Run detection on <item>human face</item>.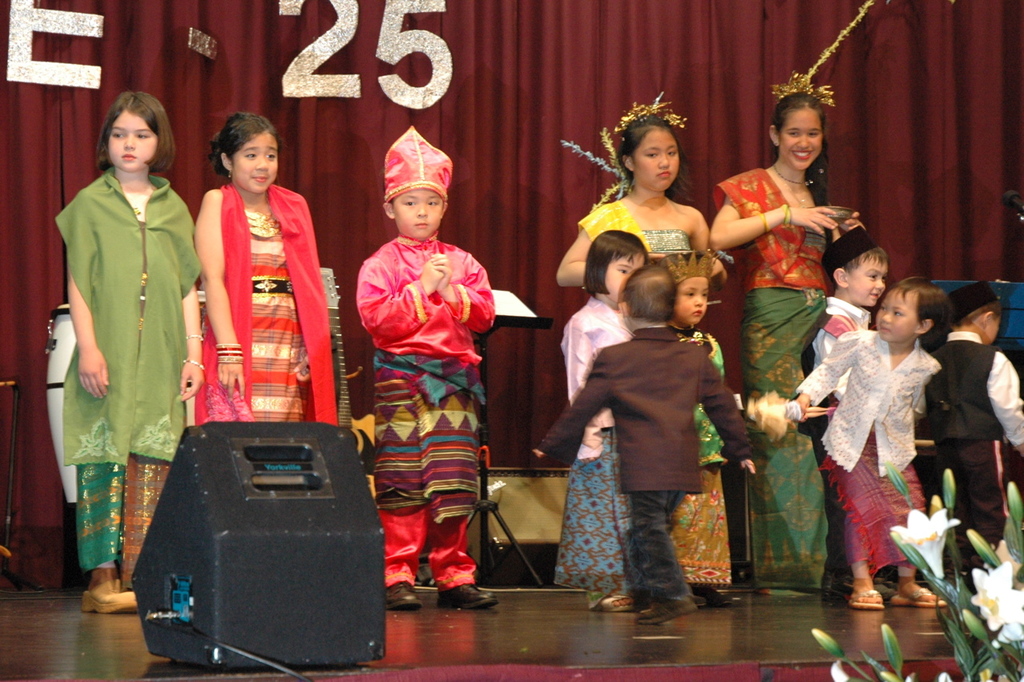
Result: 394:188:443:240.
